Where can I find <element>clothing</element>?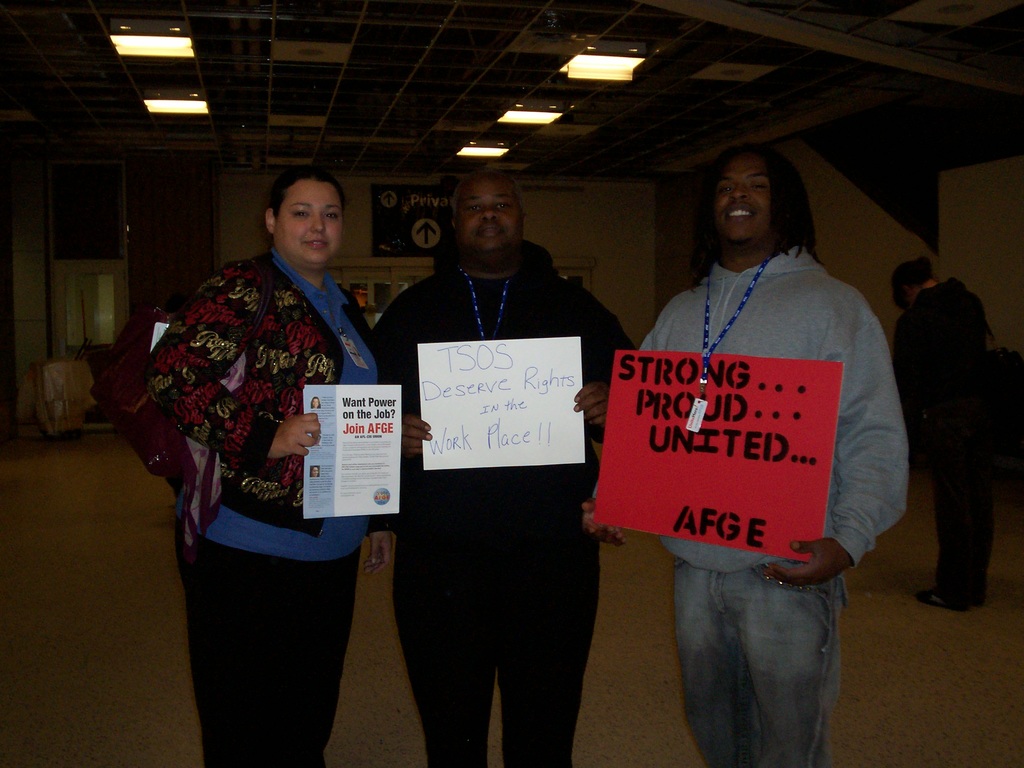
You can find it at bbox=[887, 274, 1001, 606].
